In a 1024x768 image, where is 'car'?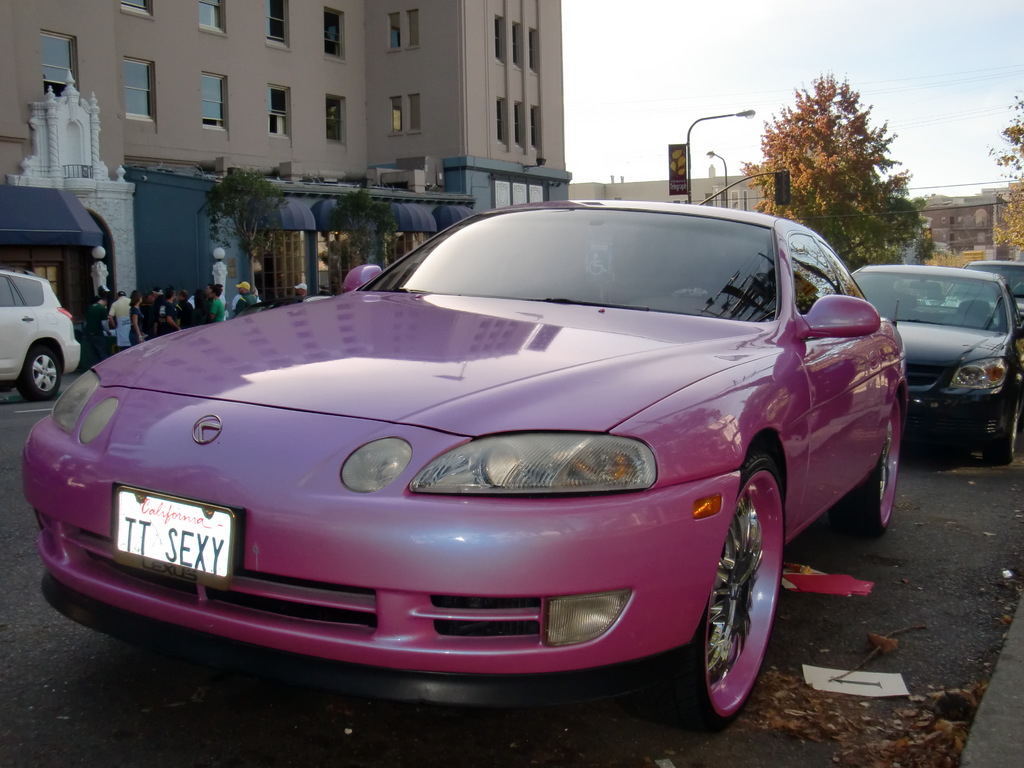
locate(52, 206, 898, 717).
